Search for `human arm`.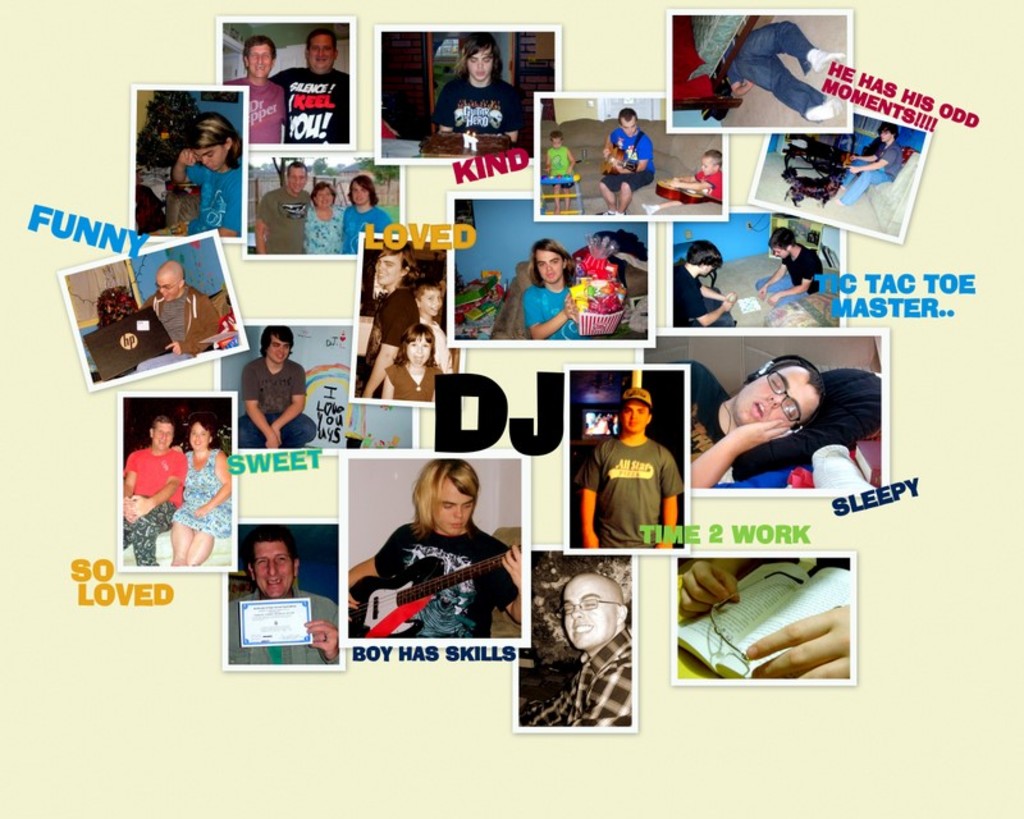
Found at {"x1": 169, "y1": 148, "x2": 201, "y2": 187}.
